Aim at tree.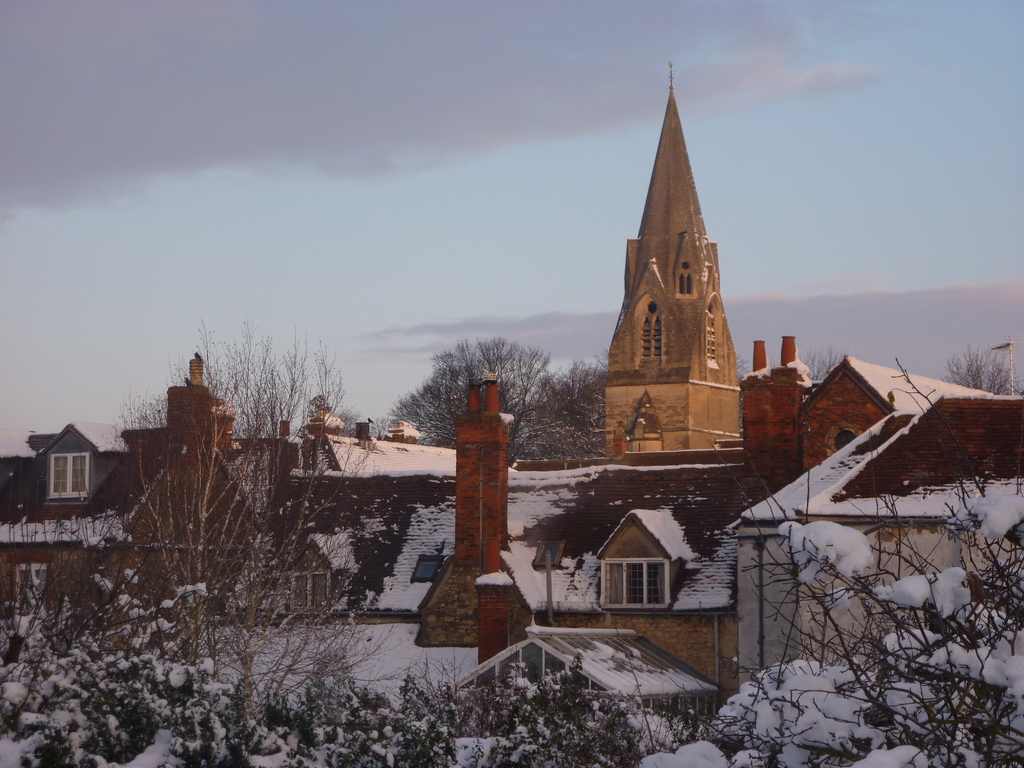
Aimed at [514,363,625,474].
